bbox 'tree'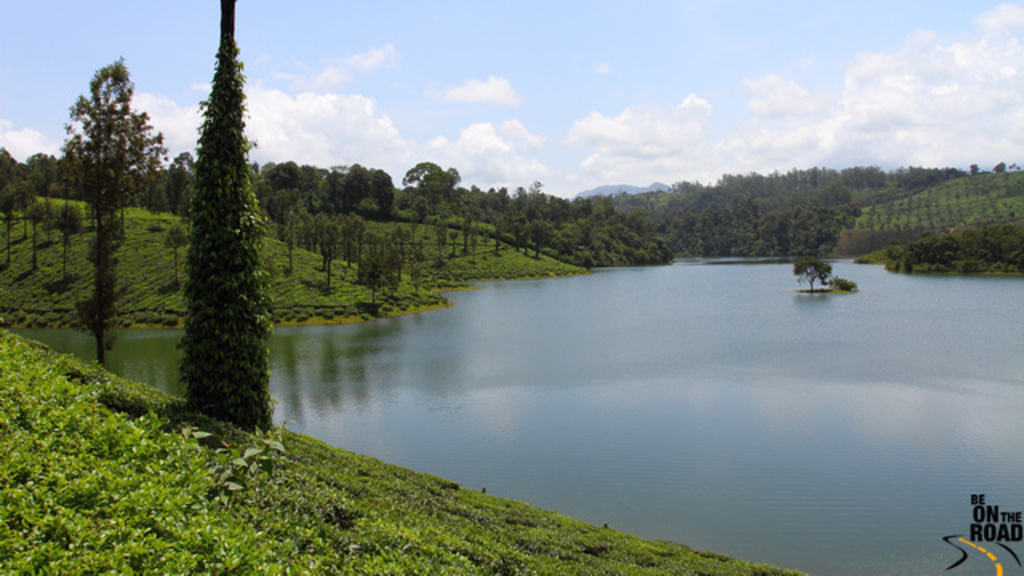
crop(790, 256, 835, 291)
